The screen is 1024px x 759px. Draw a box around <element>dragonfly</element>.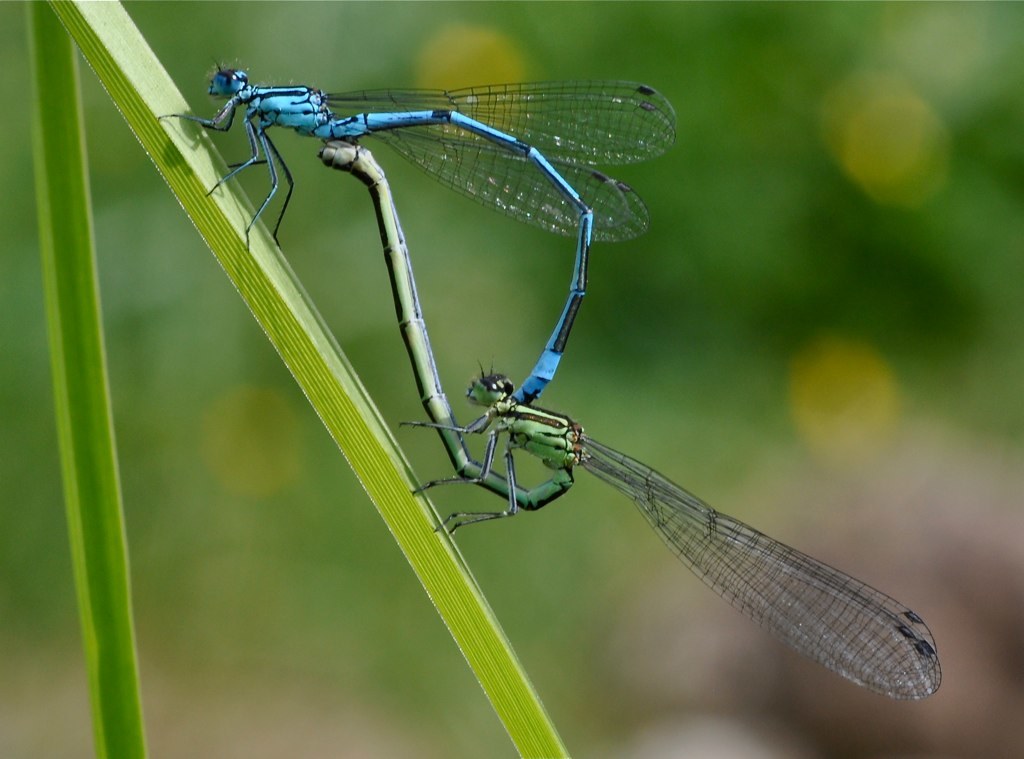
318 139 942 700.
